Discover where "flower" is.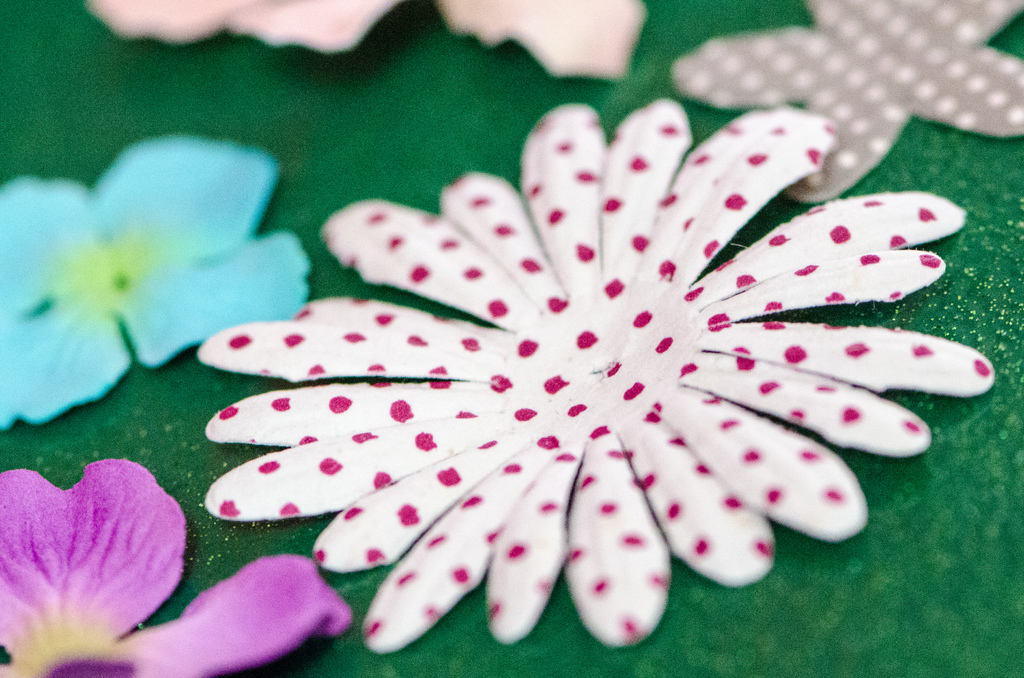
Discovered at {"x1": 98, "y1": 0, "x2": 662, "y2": 76}.
